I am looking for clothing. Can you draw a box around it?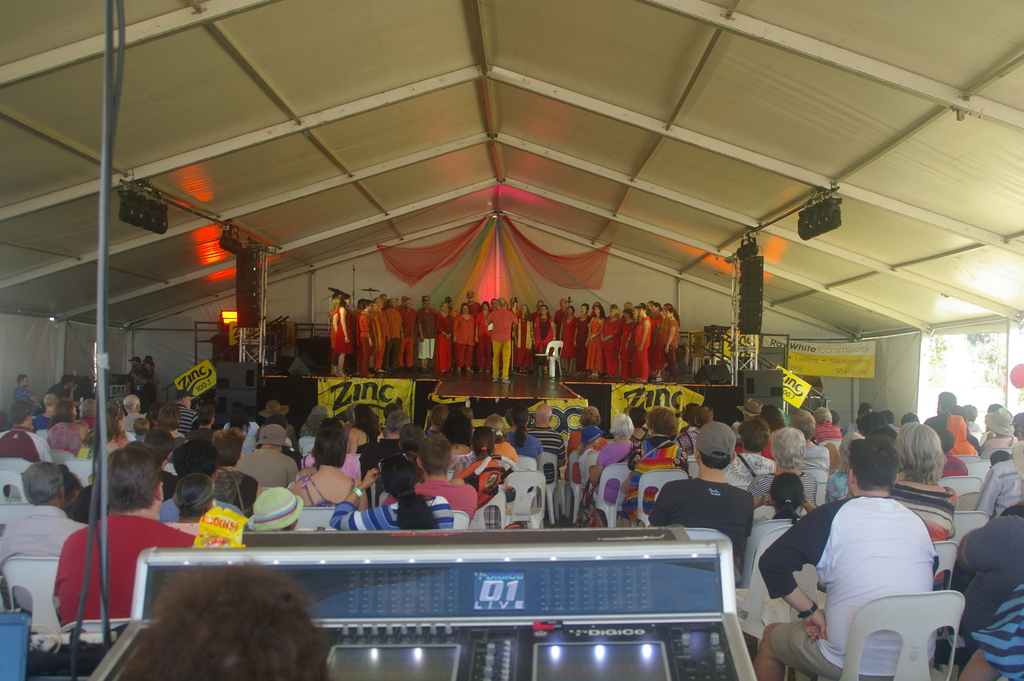
Sure, the bounding box is select_region(452, 450, 512, 504).
